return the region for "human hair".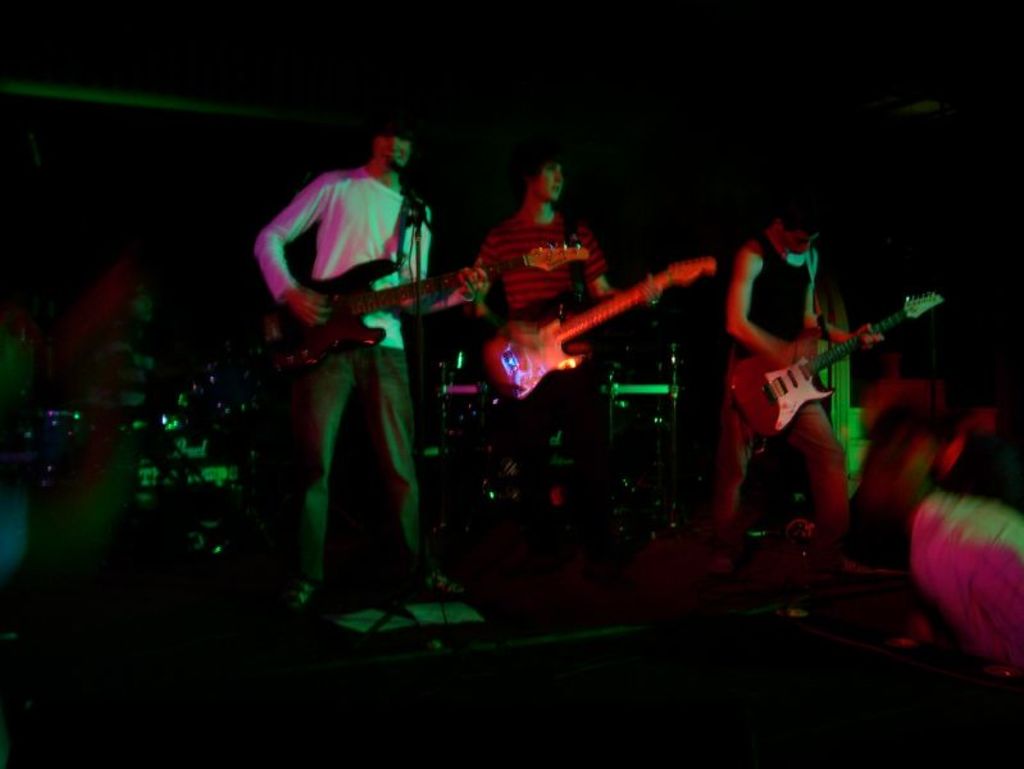
779/203/820/232.
